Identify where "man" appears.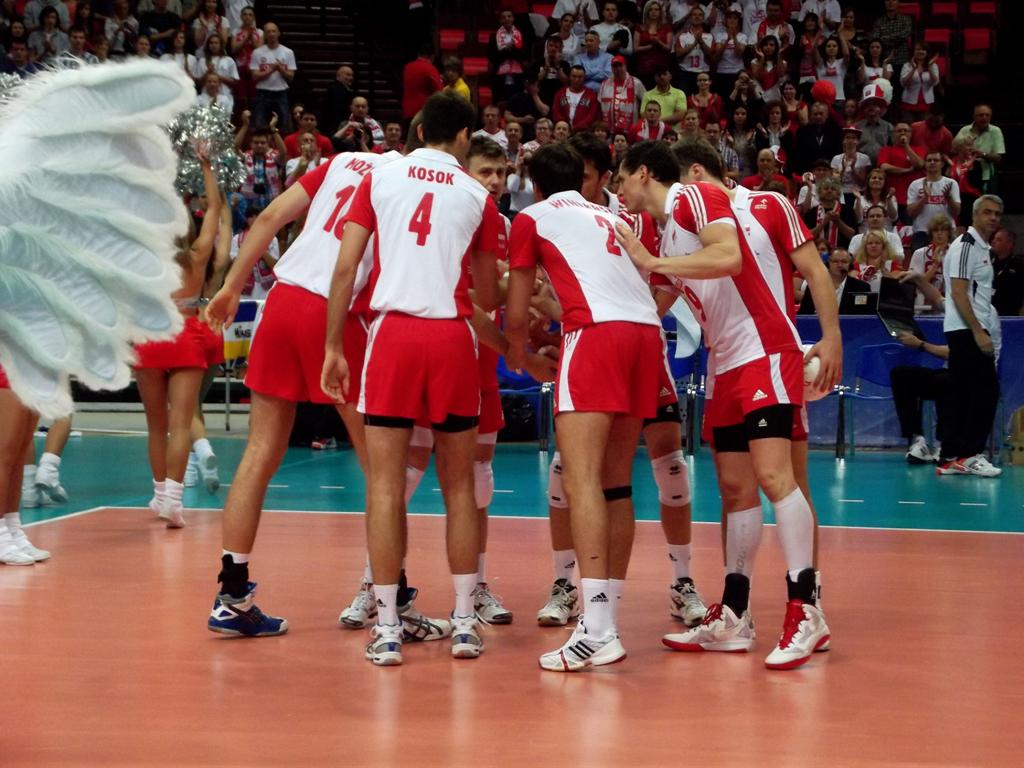
Appears at {"left": 318, "top": 63, "right": 352, "bottom": 128}.
